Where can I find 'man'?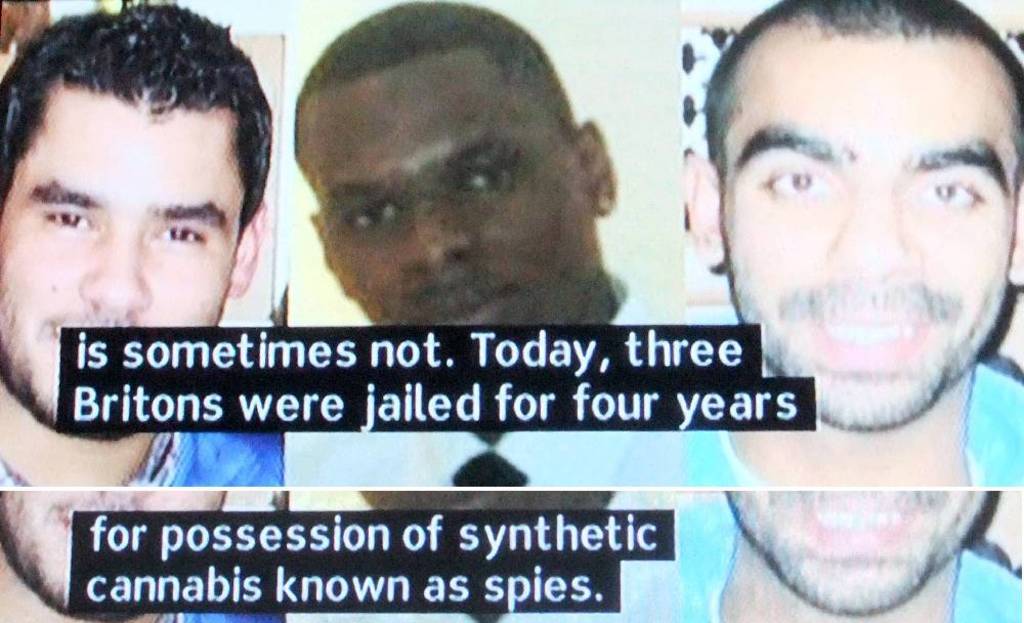
You can find it at (left=296, top=0, right=700, bottom=622).
